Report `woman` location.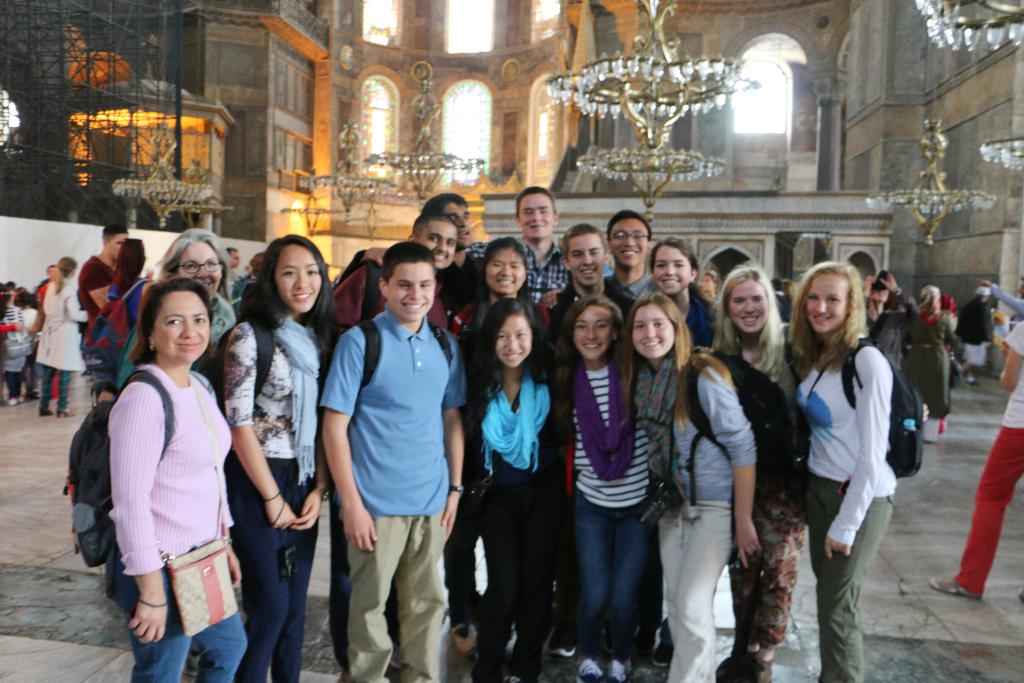
Report: bbox(452, 296, 573, 682).
